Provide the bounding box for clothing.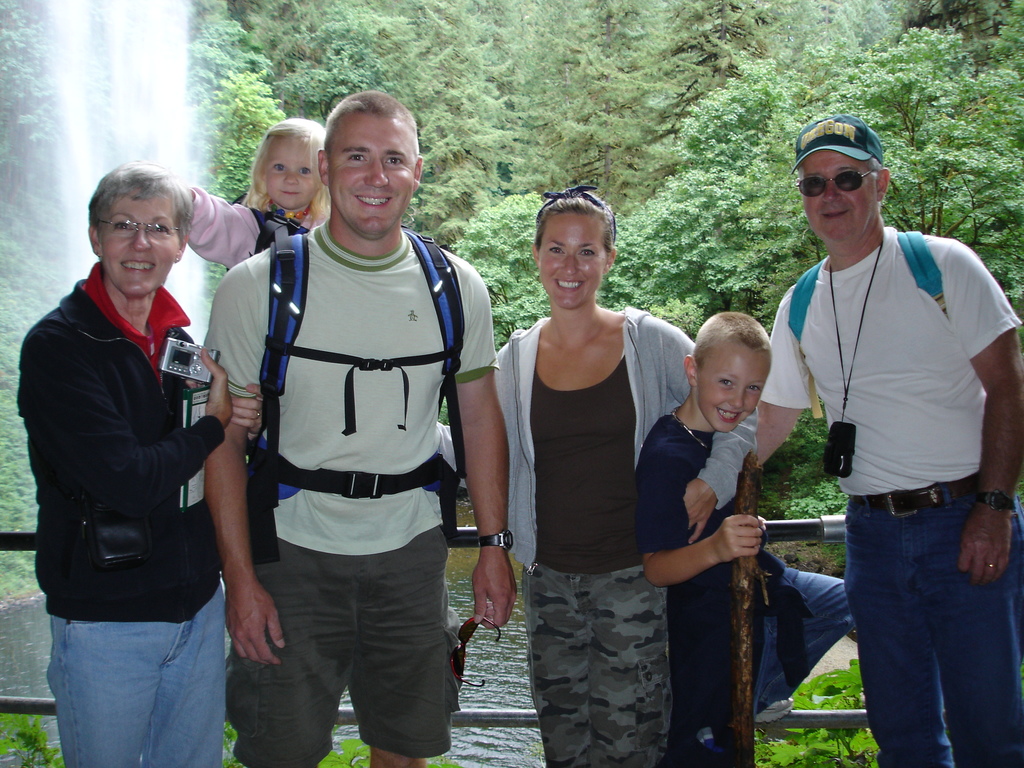
Rect(186, 186, 330, 268).
